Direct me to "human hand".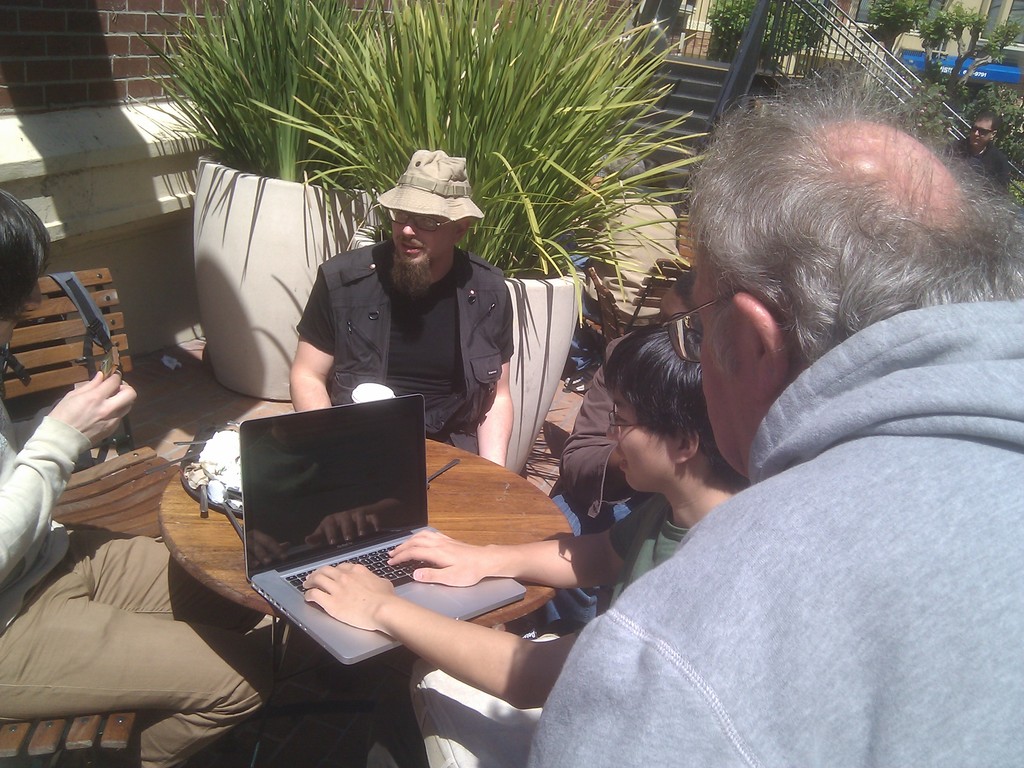
Direction: [left=300, top=560, right=395, bottom=631].
